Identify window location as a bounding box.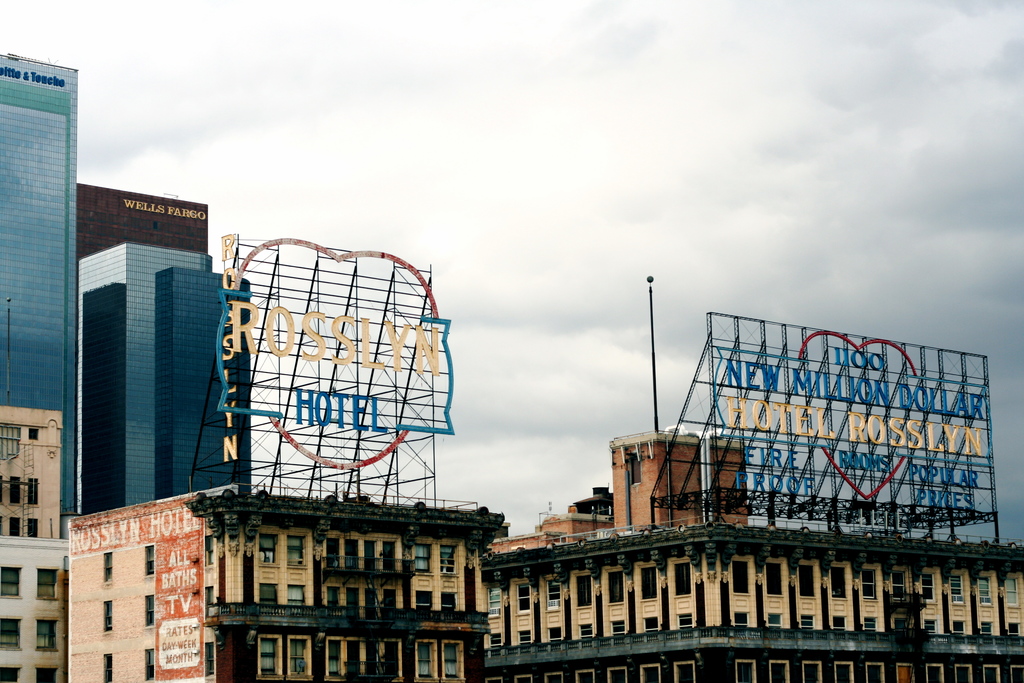
region(611, 623, 627, 635).
